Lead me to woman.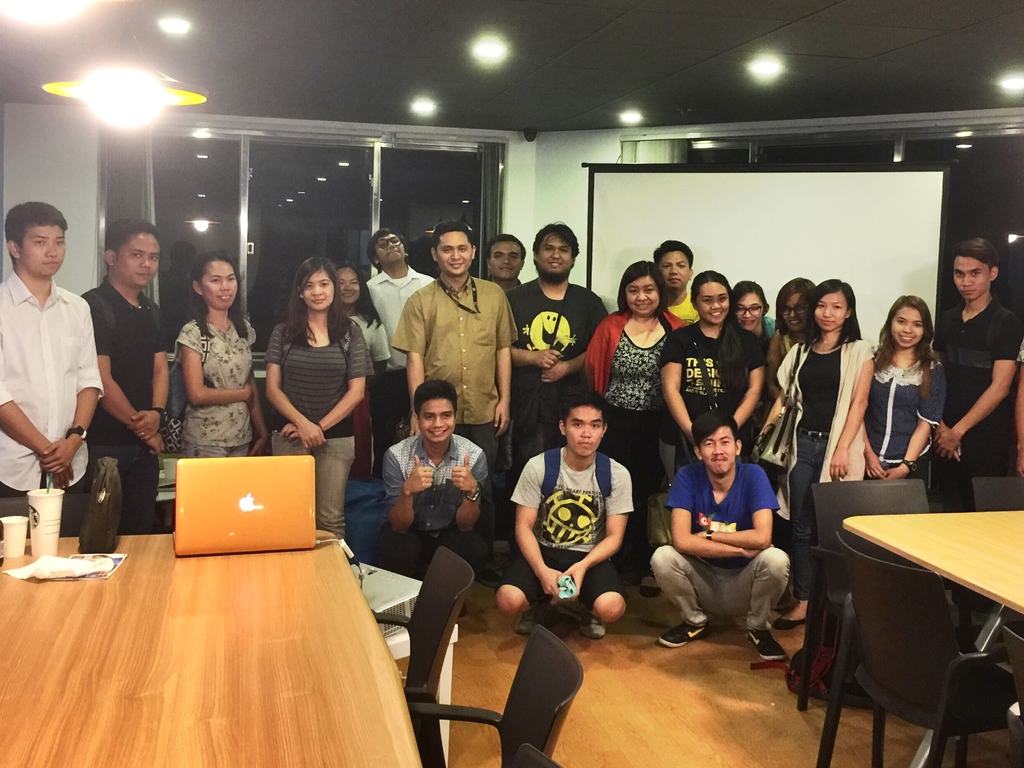
Lead to 580, 258, 689, 563.
